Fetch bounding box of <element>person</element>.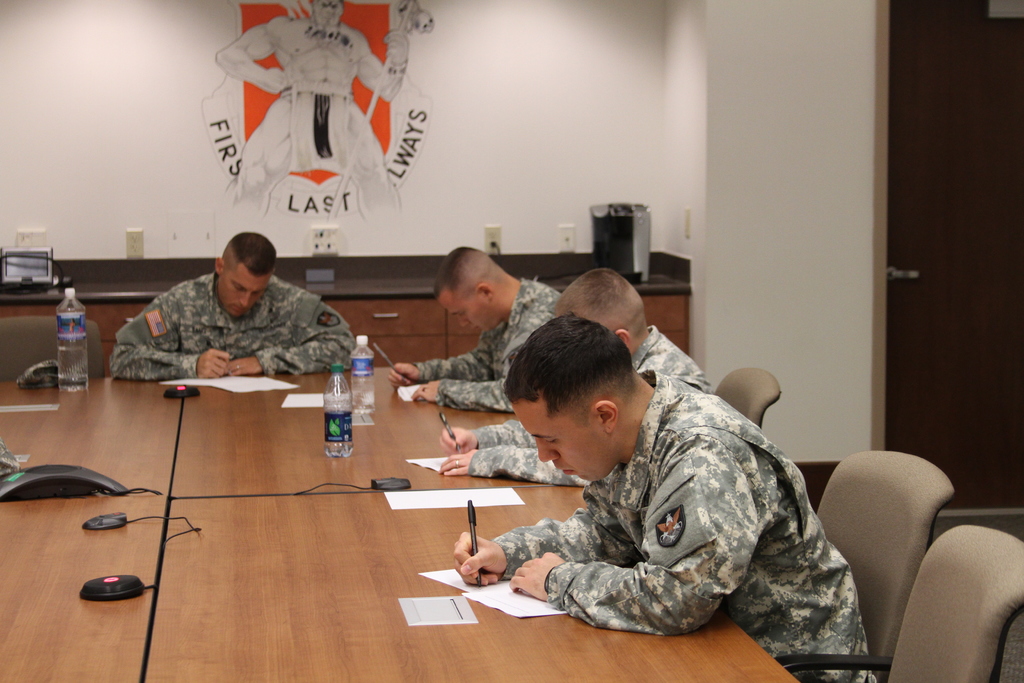
Bbox: {"x1": 385, "y1": 252, "x2": 600, "y2": 424}.
